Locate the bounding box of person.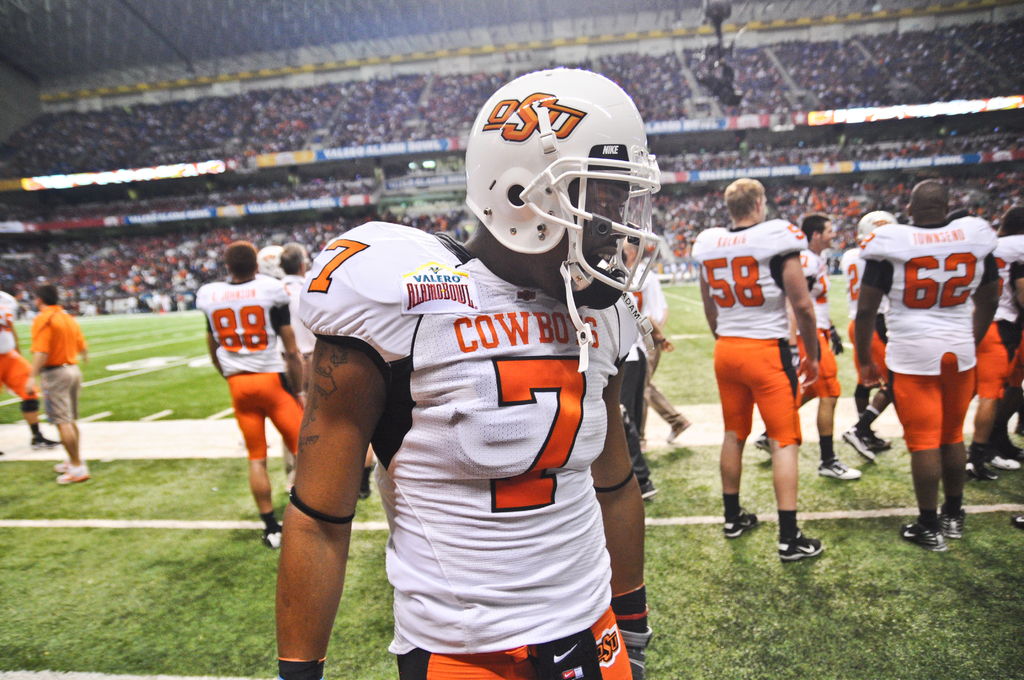
Bounding box: [851, 179, 994, 544].
